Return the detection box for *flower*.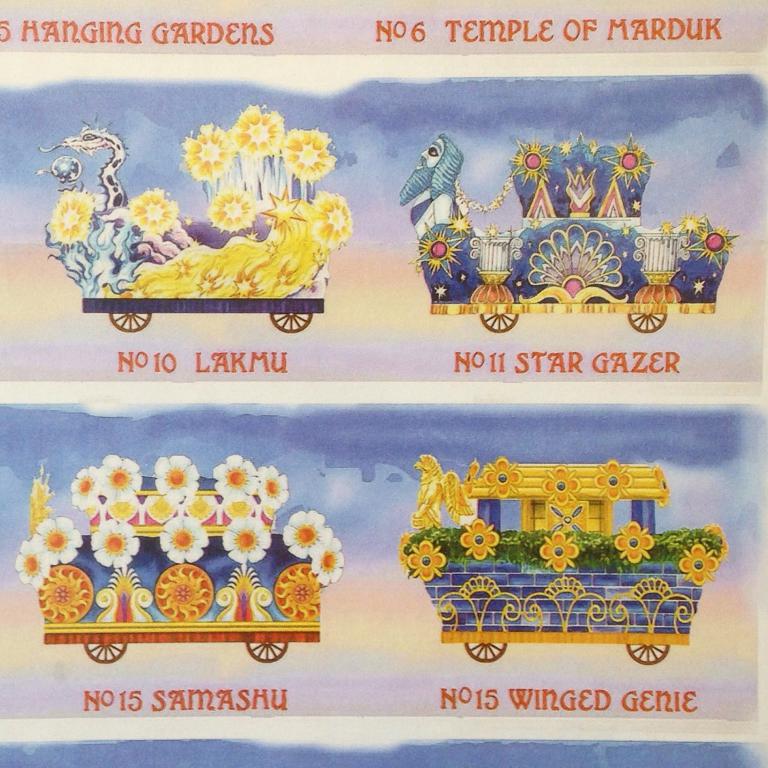
[214,456,255,500].
